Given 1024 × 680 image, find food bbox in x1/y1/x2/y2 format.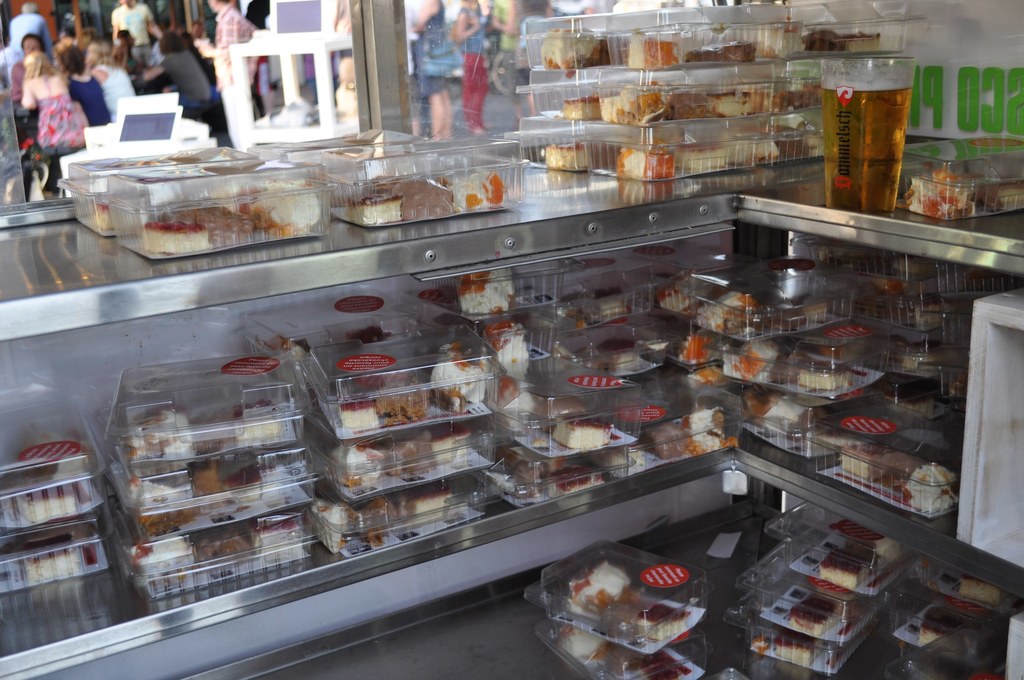
639/343/667/364.
